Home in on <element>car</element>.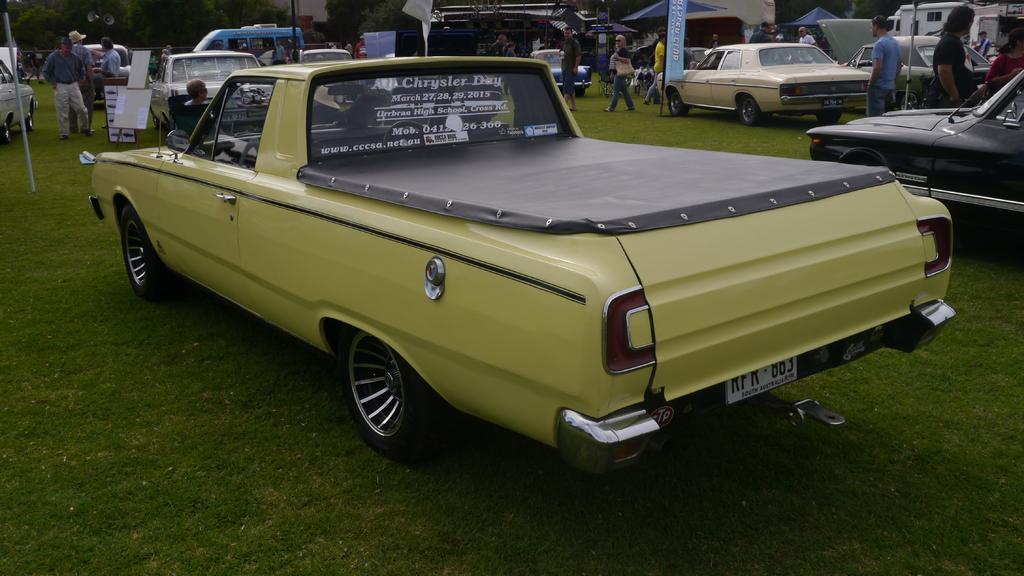
Homed in at 0/44/34/141.
